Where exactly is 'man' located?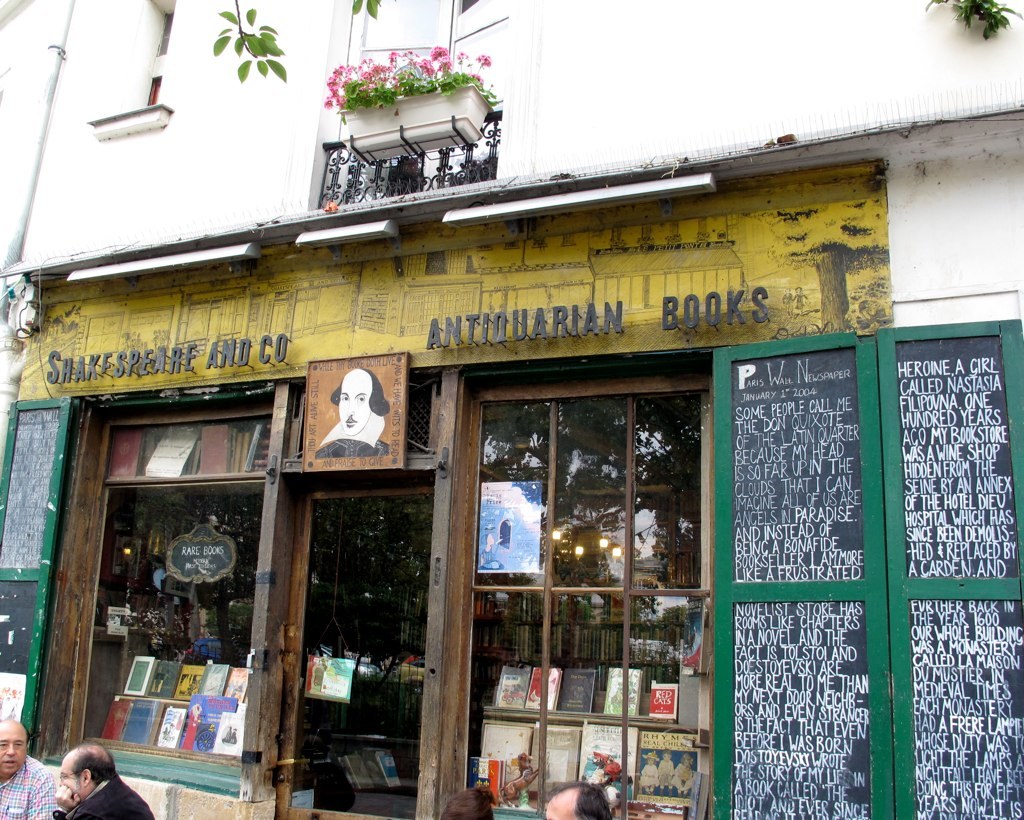
Its bounding box is 52,743,149,819.
